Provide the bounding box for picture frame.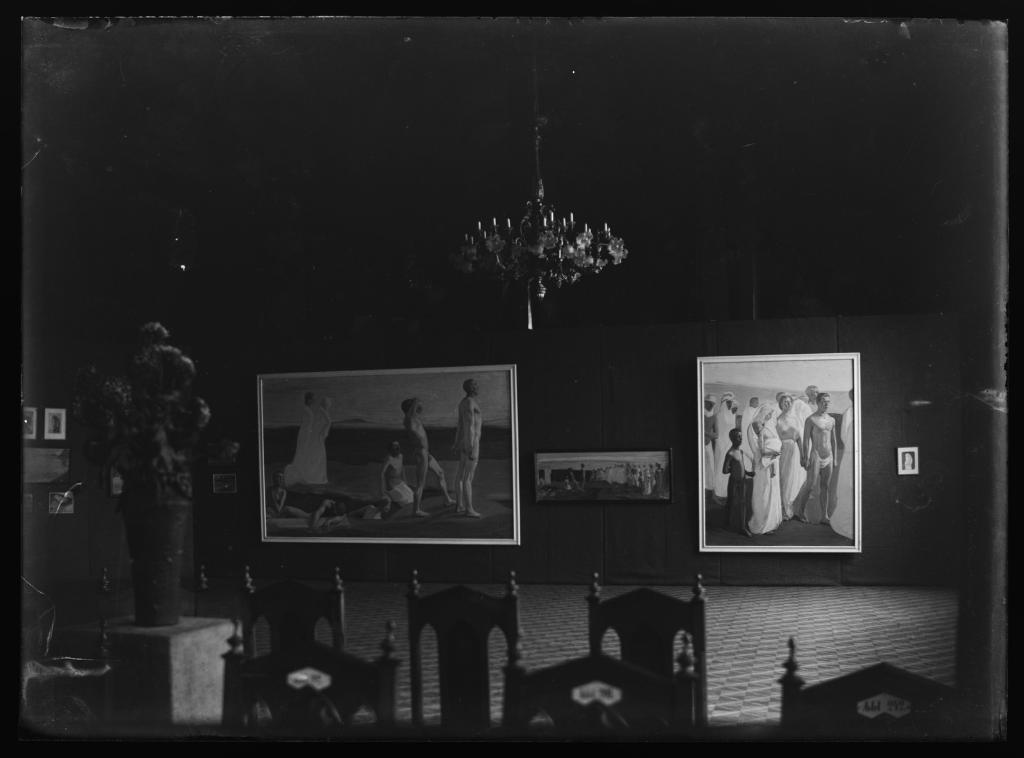
[left=22, top=405, right=39, bottom=446].
